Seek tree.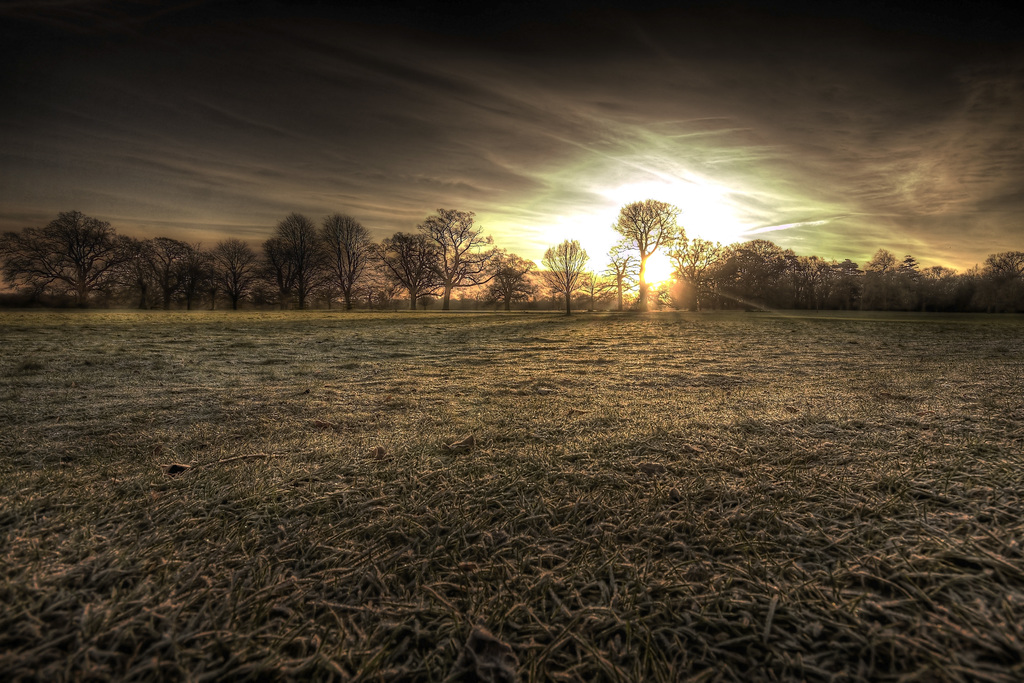
x1=319 y1=210 x2=380 y2=302.
